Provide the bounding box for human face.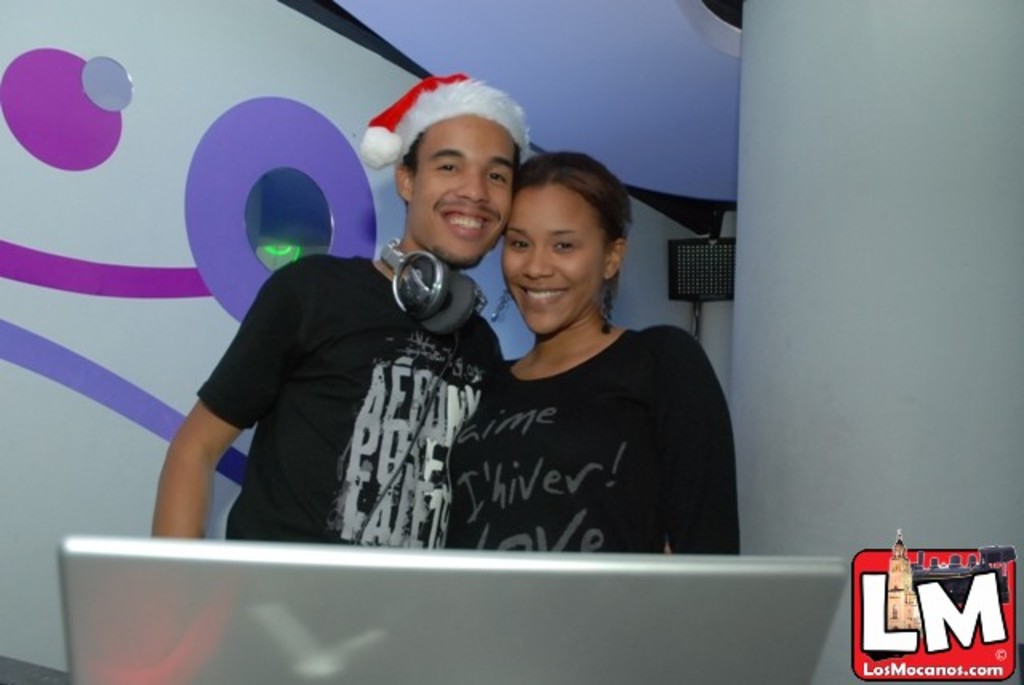
left=406, top=109, right=522, bottom=262.
